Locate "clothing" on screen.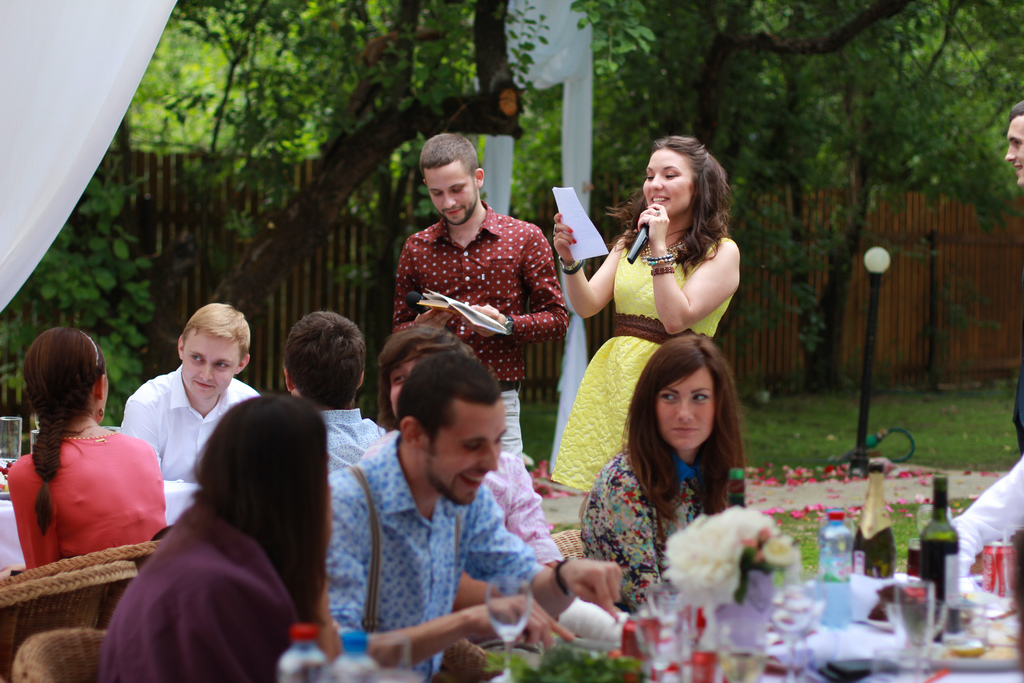
On screen at bbox=[551, 231, 729, 490].
